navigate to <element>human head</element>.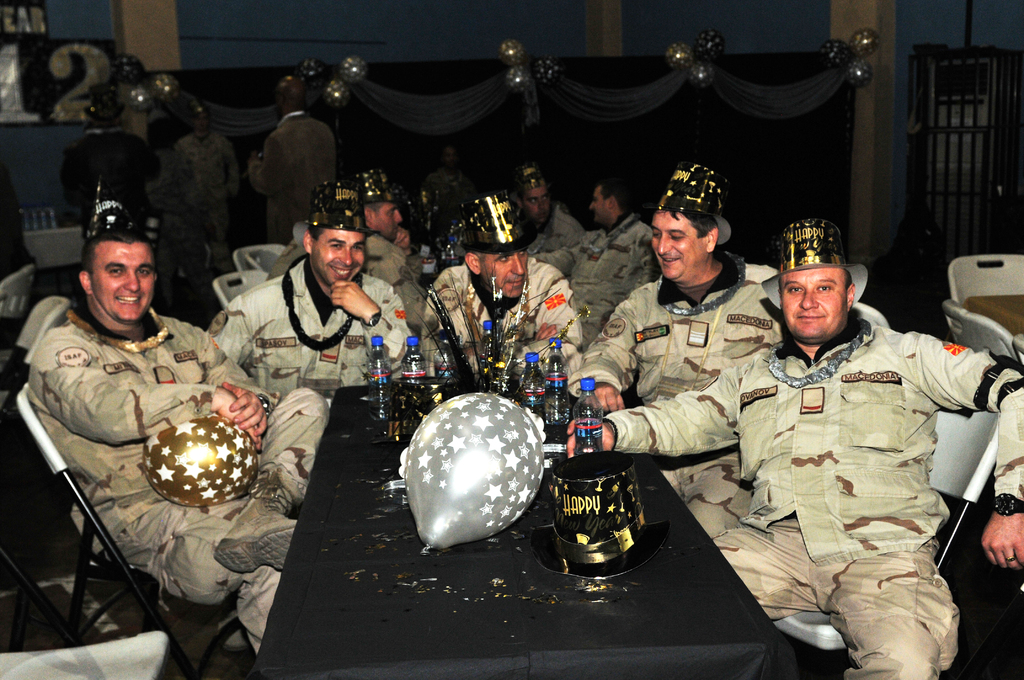
Navigation target: [356, 179, 401, 247].
